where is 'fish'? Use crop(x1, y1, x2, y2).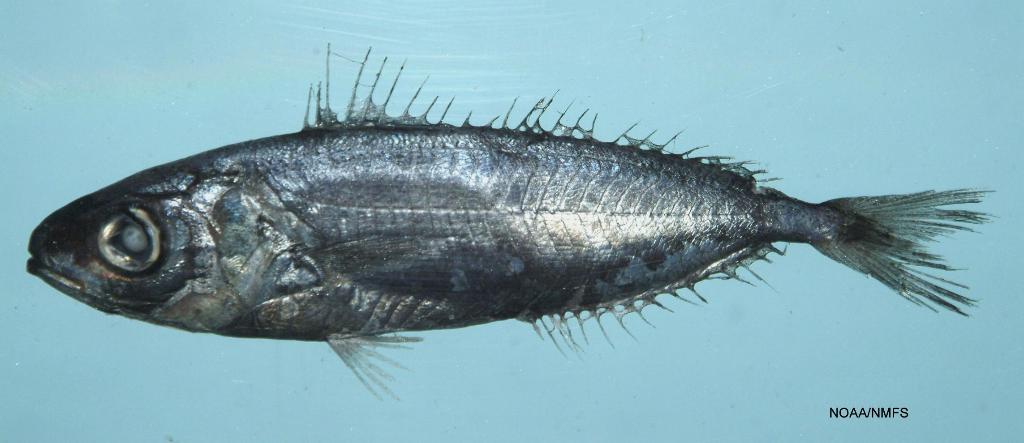
crop(24, 43, 999, 403).
